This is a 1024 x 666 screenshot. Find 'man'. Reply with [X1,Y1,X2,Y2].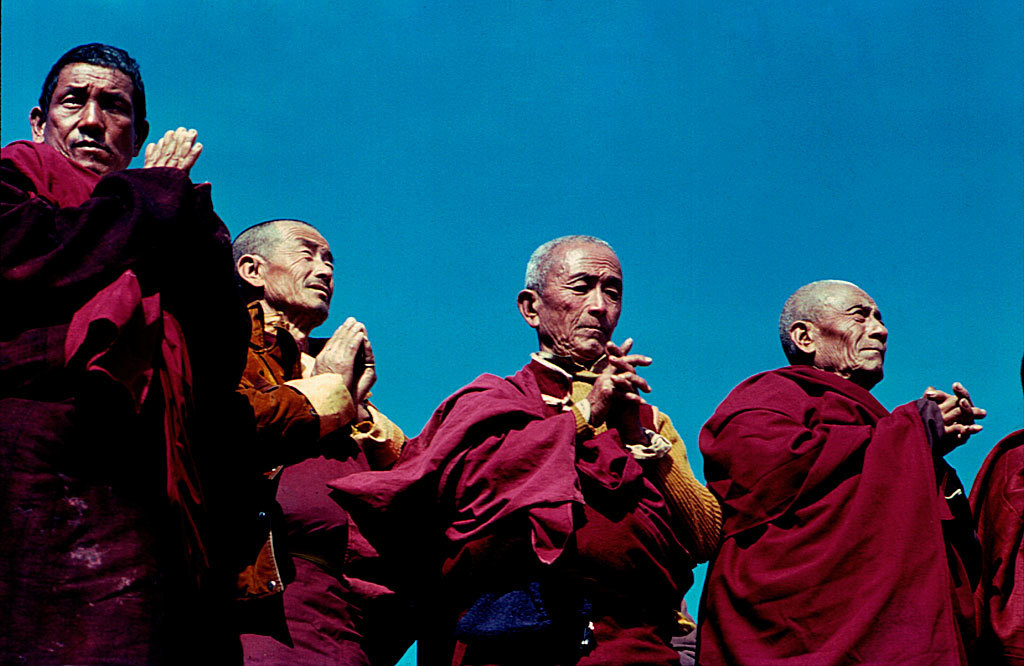
[329,237,723,665].
